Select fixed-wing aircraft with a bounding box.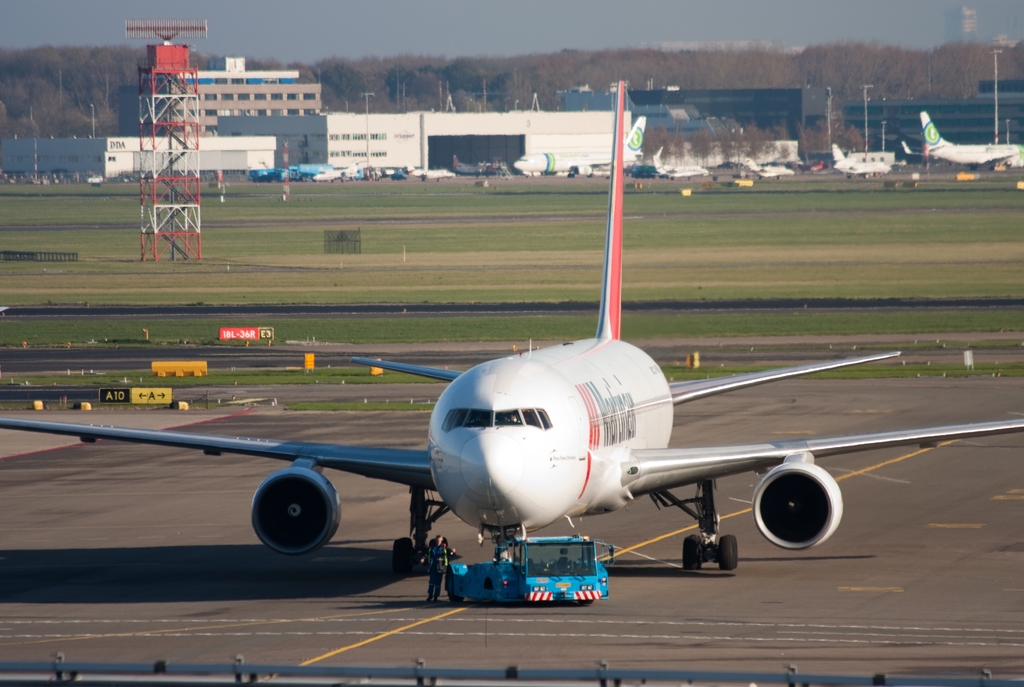
742/158/790/175.
